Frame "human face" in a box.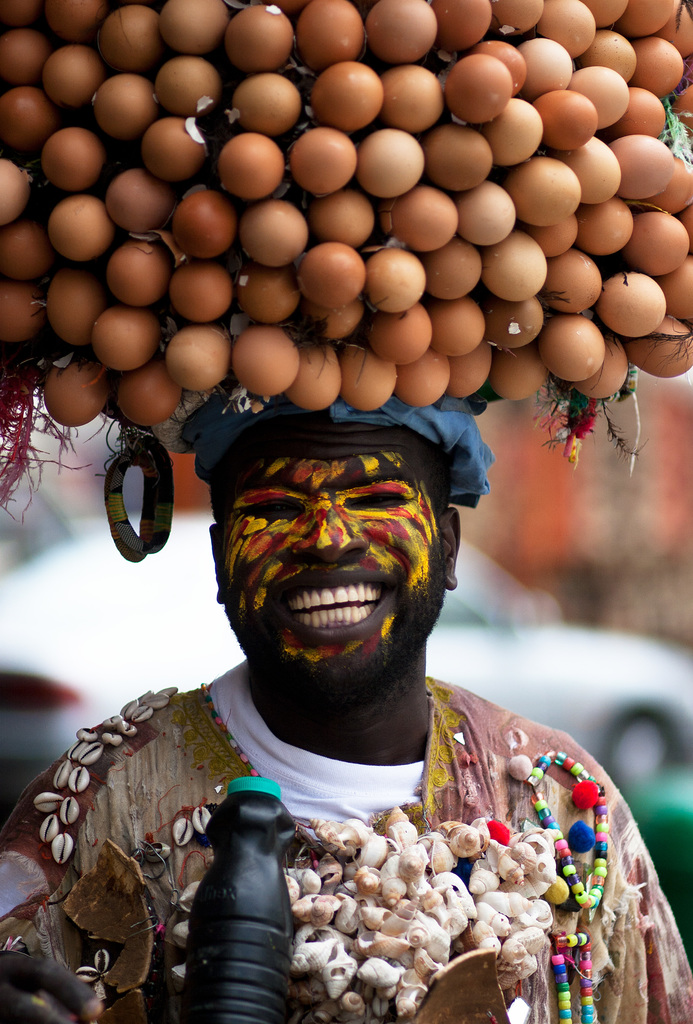
x1=188 y1=432 x2=474 y2=695.
